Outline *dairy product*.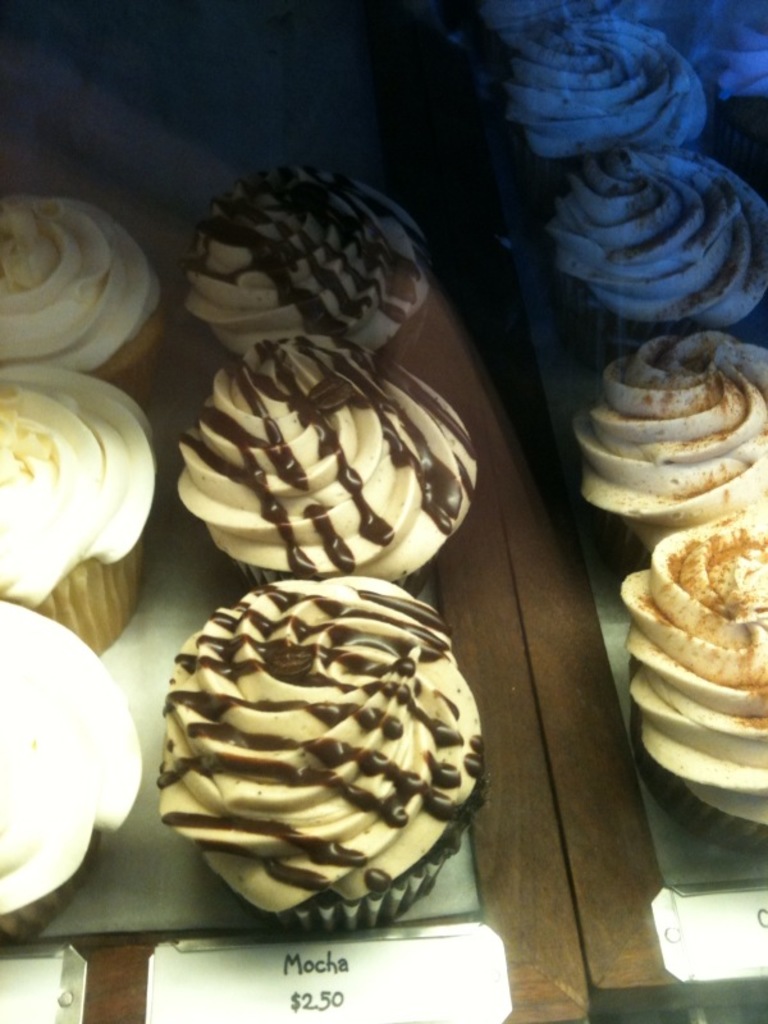
Outline: box(0, 361, 161, 616).
